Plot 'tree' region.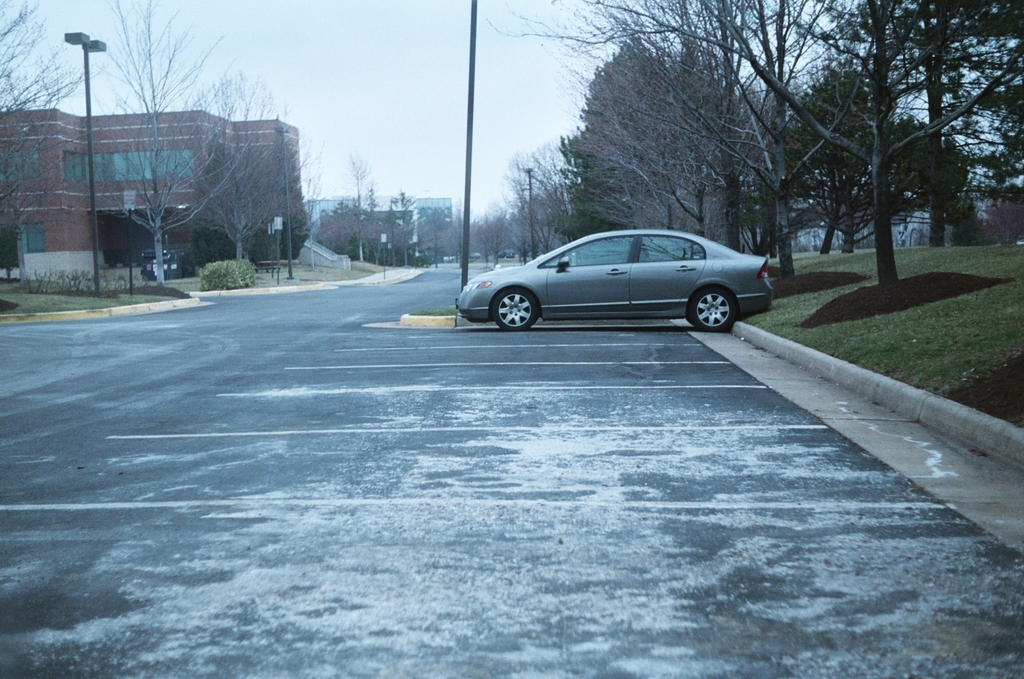
Plotted at {"left": 559, "top": 0, "right": 1023, "bottom": 297}.
